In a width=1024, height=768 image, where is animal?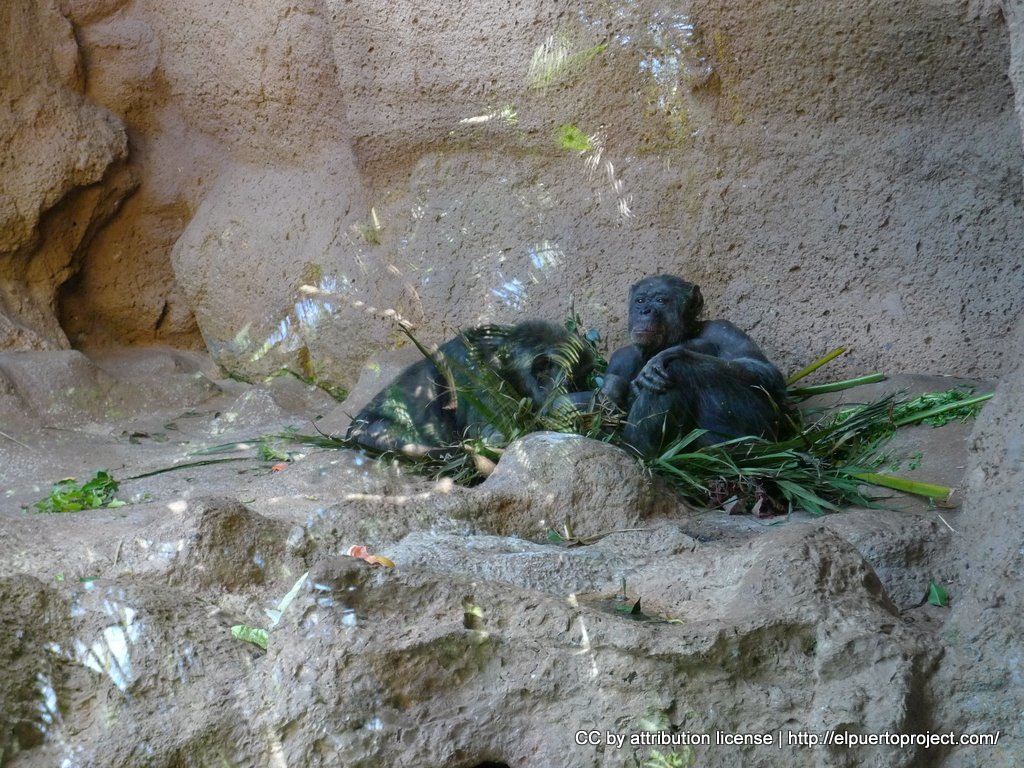
l=595, t=271, r=795, b=484.
